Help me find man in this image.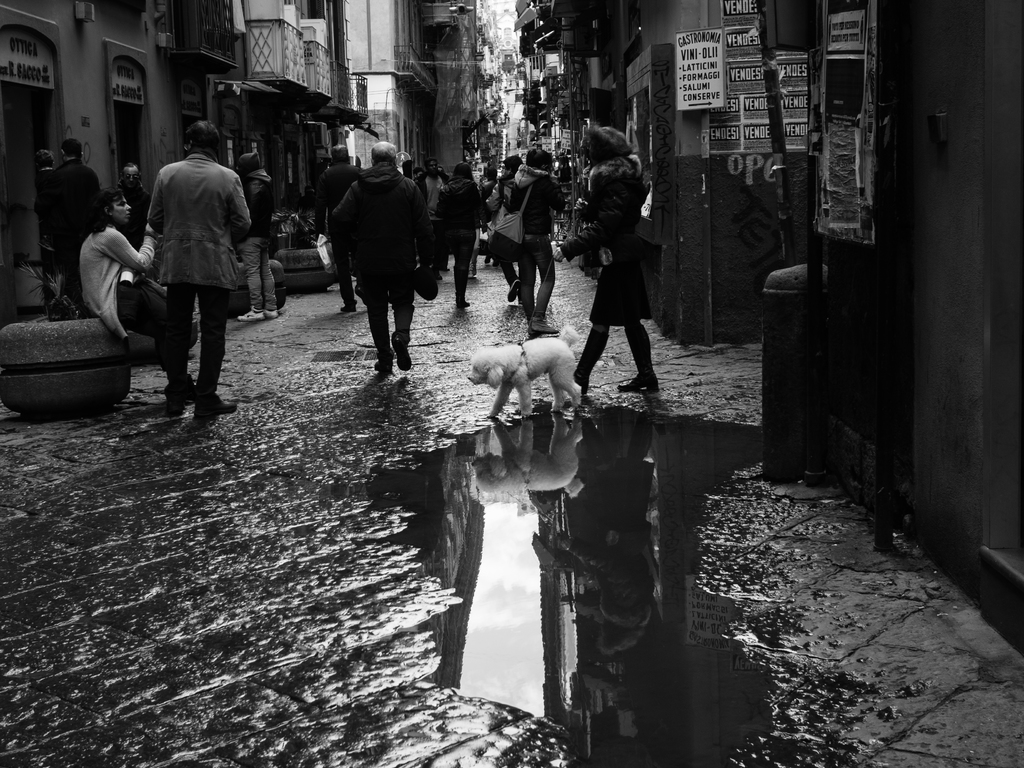
Found it: x1=119 y1=140 x2=250 y2=417.
